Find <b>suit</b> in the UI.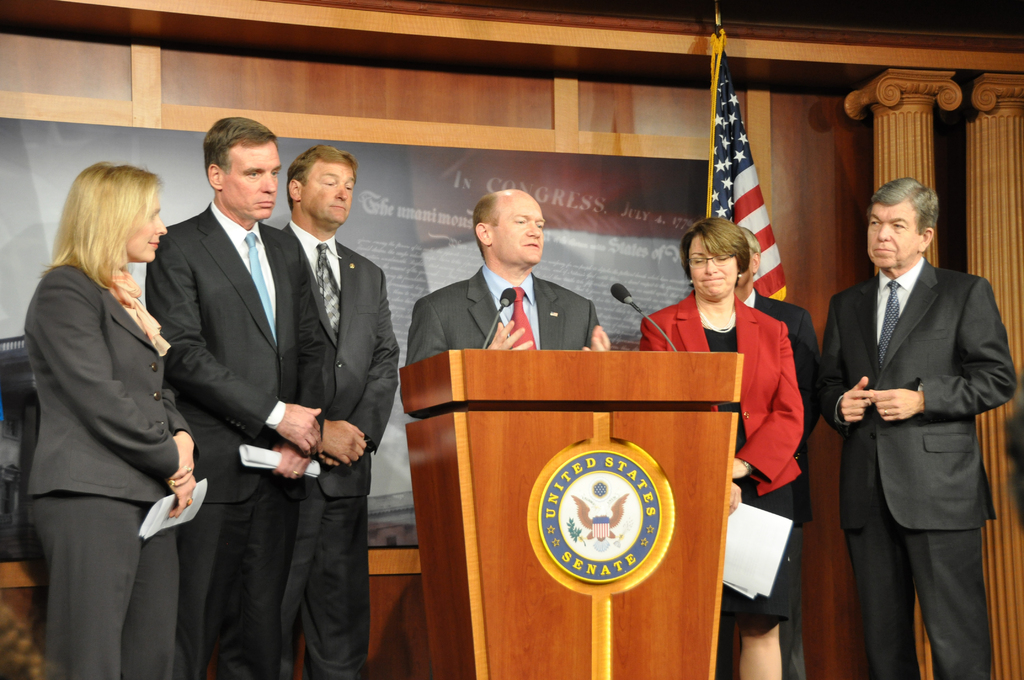
UI element at {"x1": 280, "y1": 222, "x2": 400, "y2": 679}.
